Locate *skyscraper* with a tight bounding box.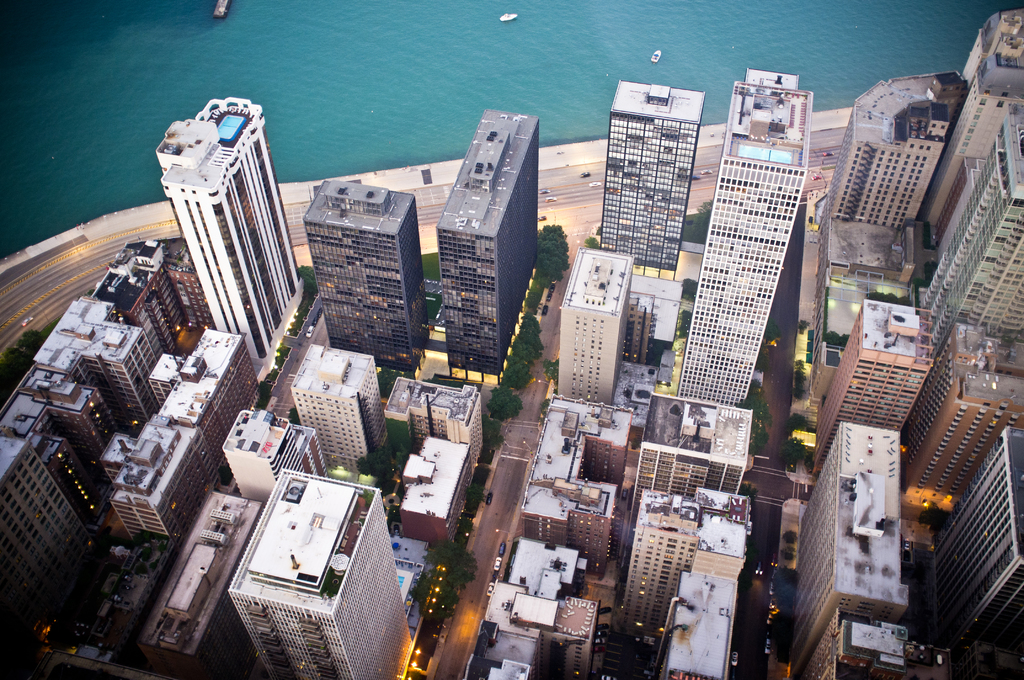
x1=399 y1=433 x2=467 y2=539.
